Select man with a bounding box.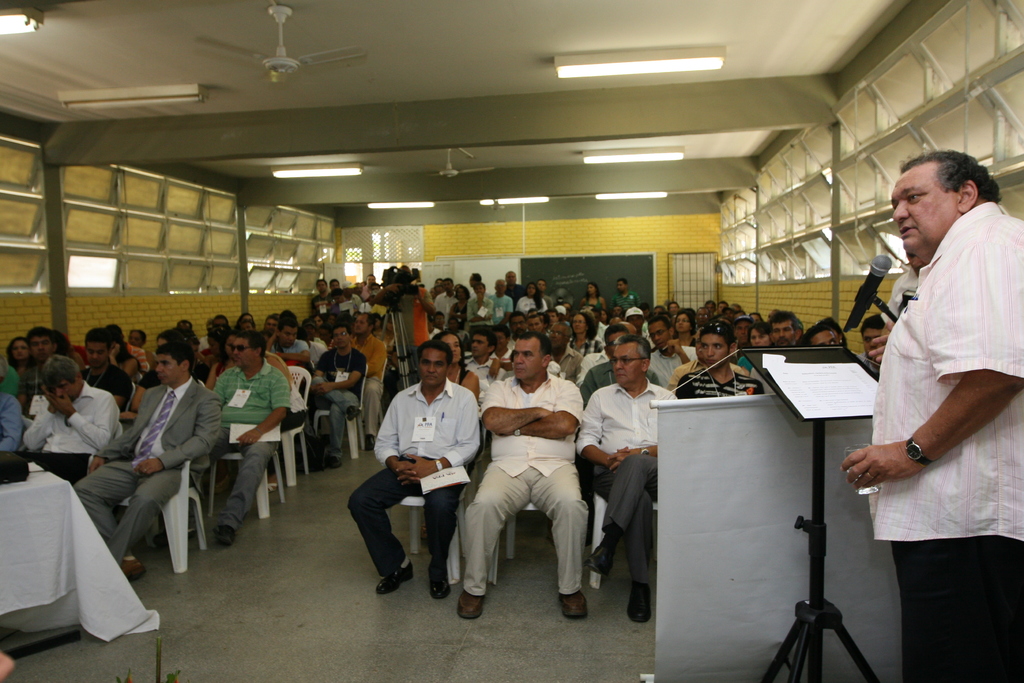
(left=212, top=327, right=287, bottom=536).
